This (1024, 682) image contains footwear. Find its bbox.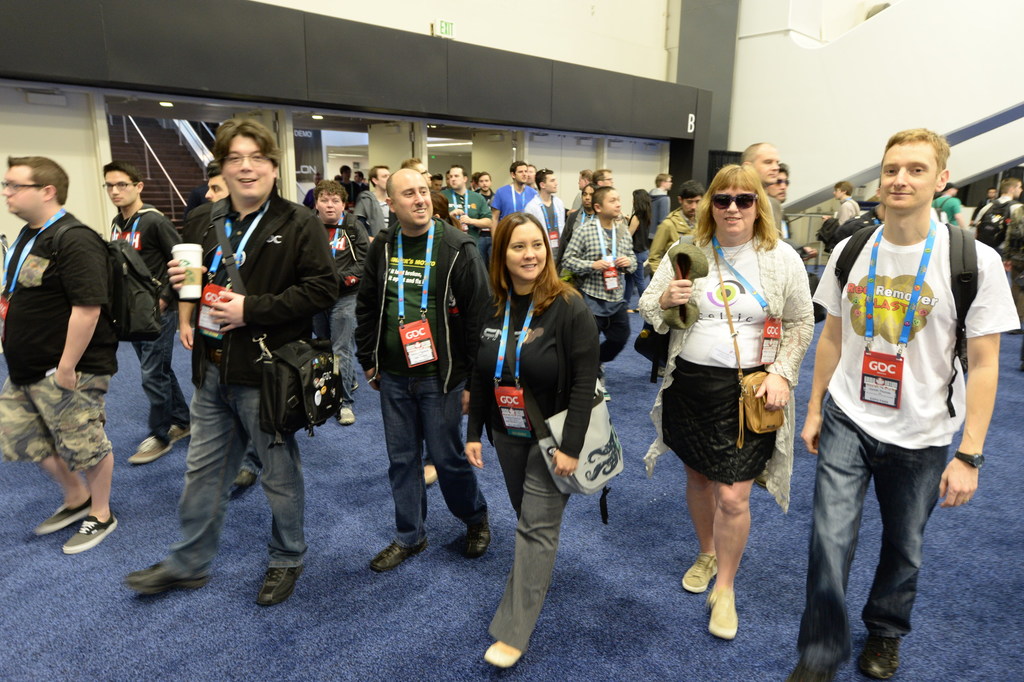
left=858, top=624, right=906, bottom=681.
